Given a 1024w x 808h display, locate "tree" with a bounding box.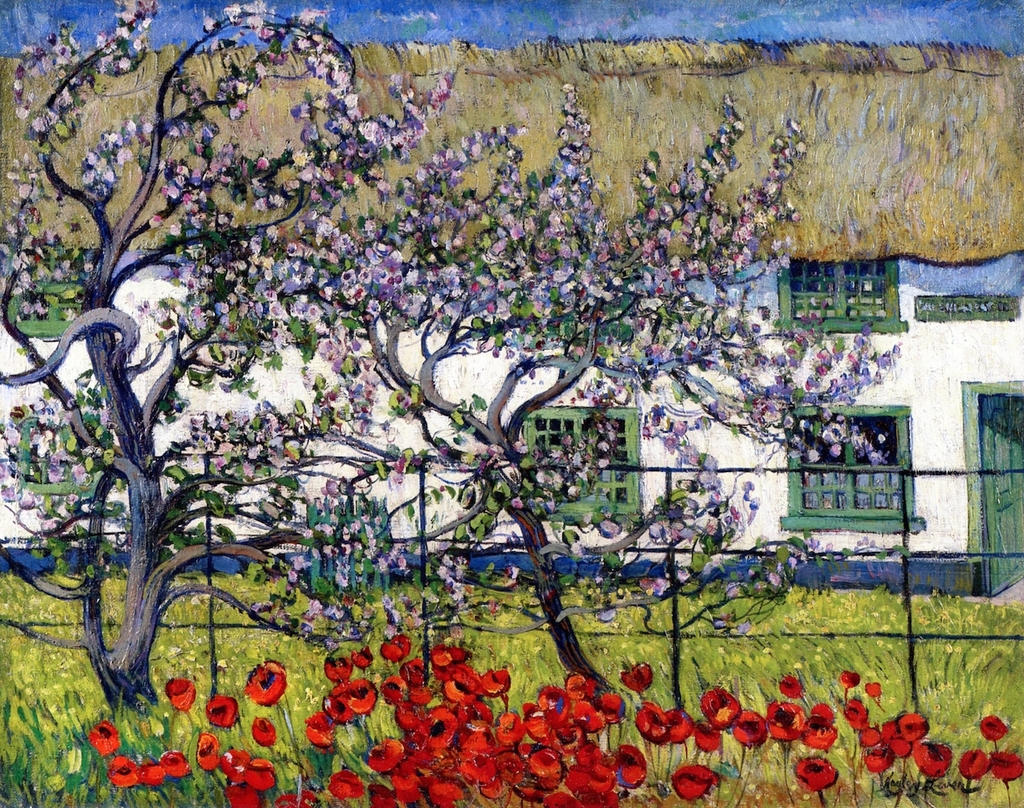
Located: [151,77,932,753].
